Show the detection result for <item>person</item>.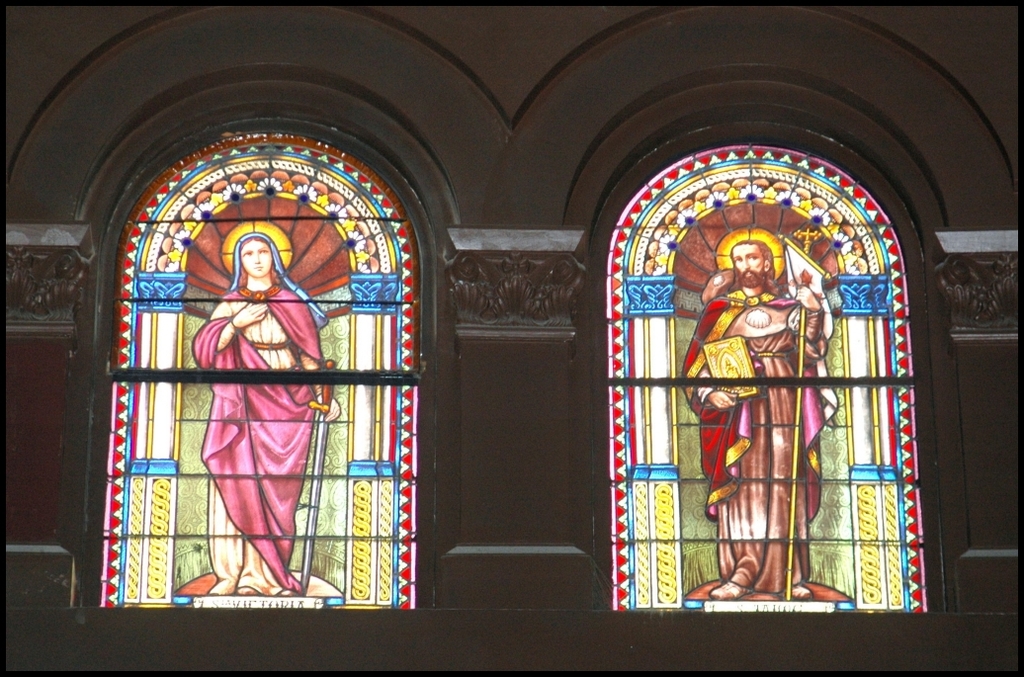
<region>194, 236, 340, 595</region>.
